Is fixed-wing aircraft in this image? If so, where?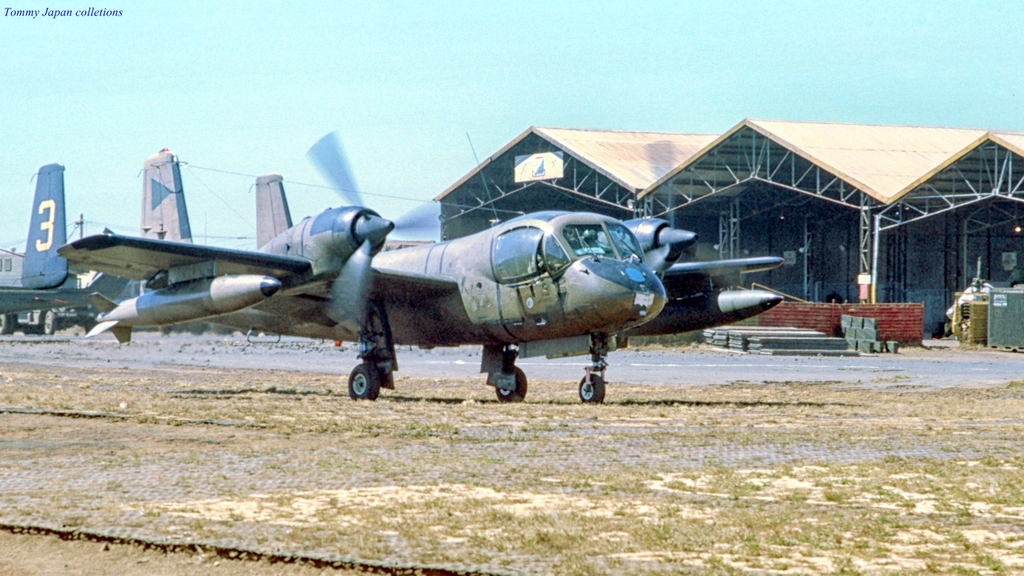
Yes, at (56, 132, 780, 408).
